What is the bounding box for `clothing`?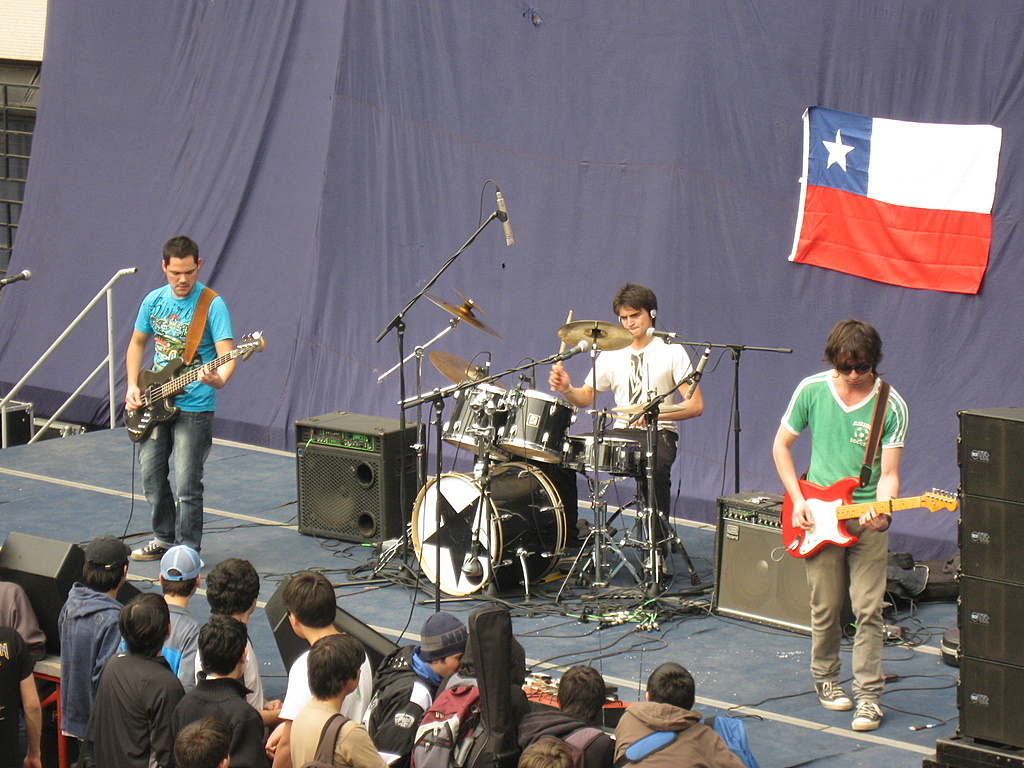
(786,350,916,667).
